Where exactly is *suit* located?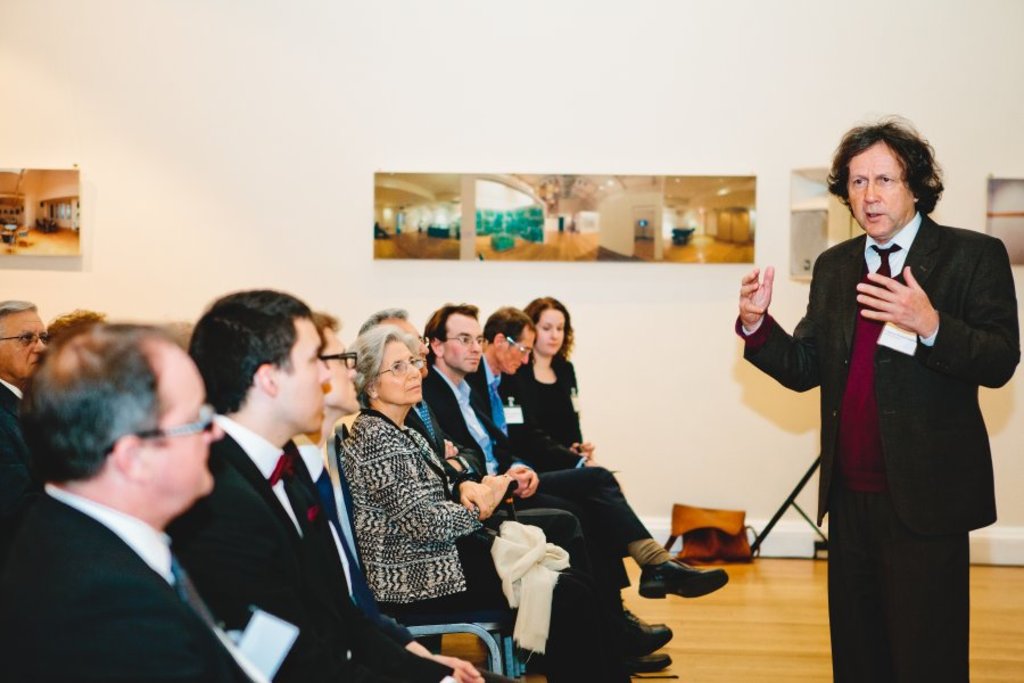
Its bounding box is 331 401 631 682.
